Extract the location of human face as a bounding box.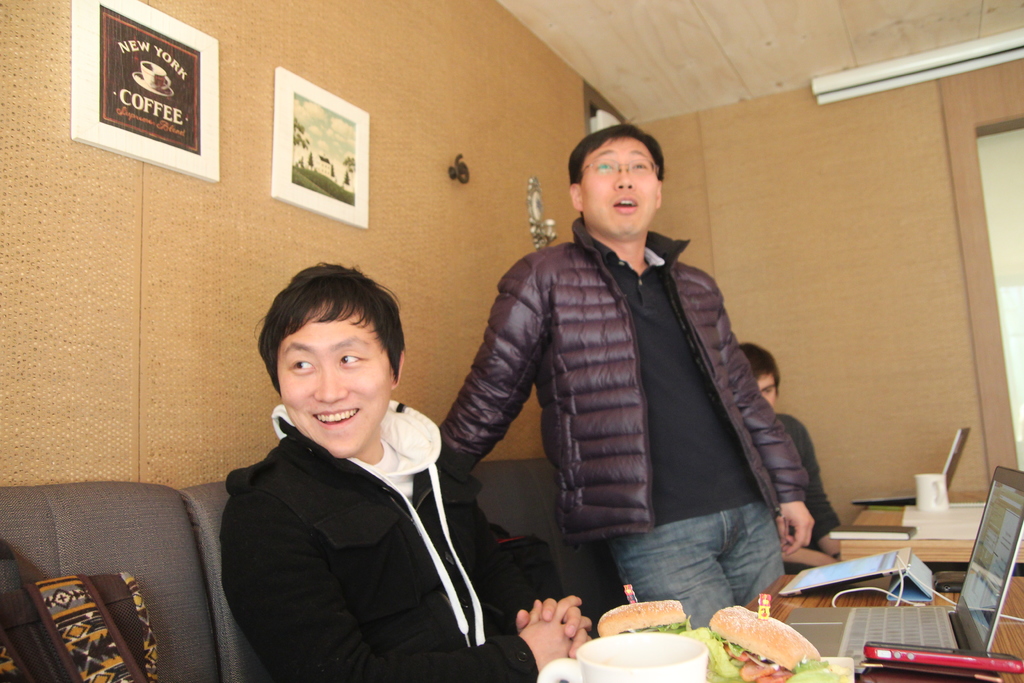
x1=572, y1=131, x2=681, y2=236.
